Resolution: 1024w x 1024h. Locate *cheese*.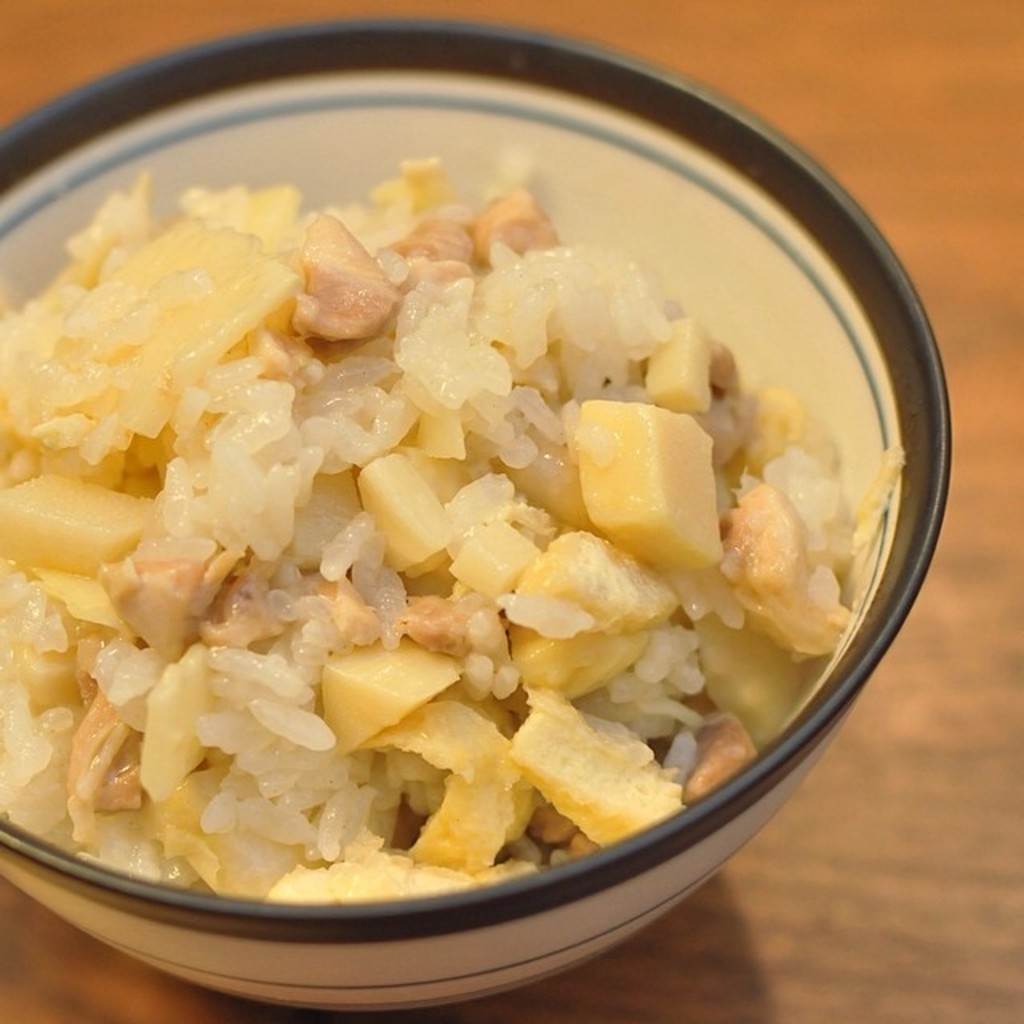
BBox(154, 762, 302, 894).
